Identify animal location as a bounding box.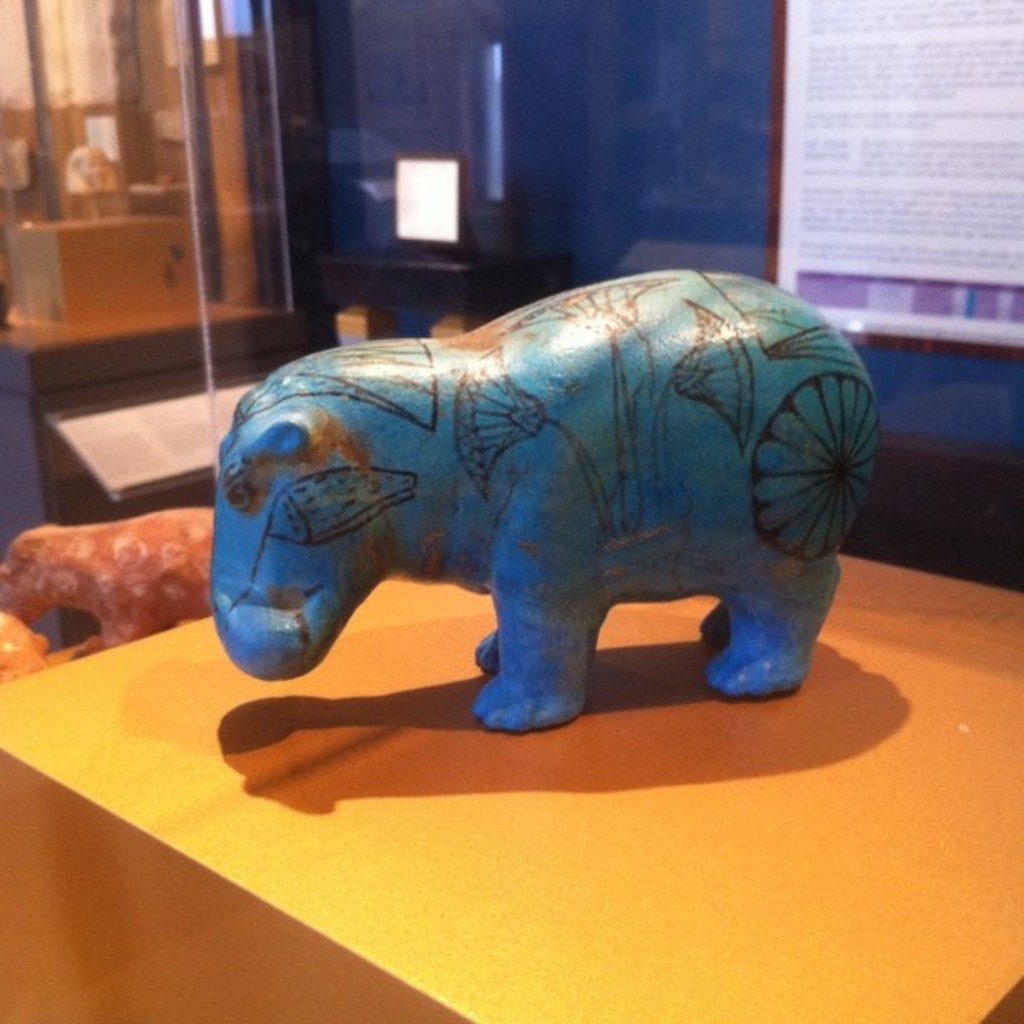
[212, 269, 880, 731].
